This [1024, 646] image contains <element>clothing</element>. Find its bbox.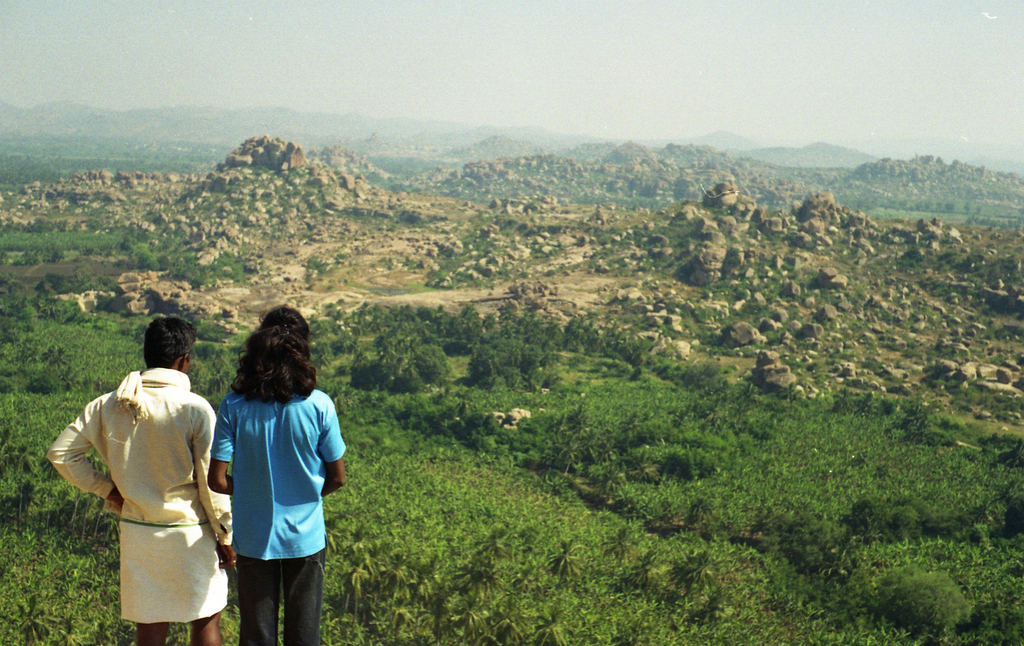
(x1=47, y1=386, x2=233, y2=545).
